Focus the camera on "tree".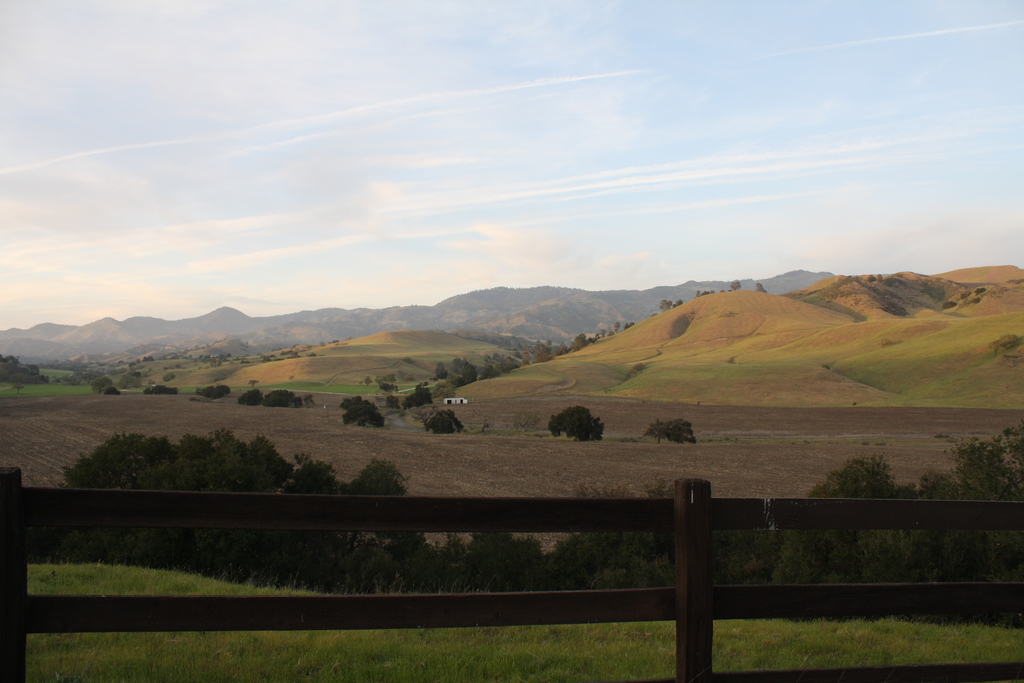
Focus region: box=[0, 357, 44, 384].
